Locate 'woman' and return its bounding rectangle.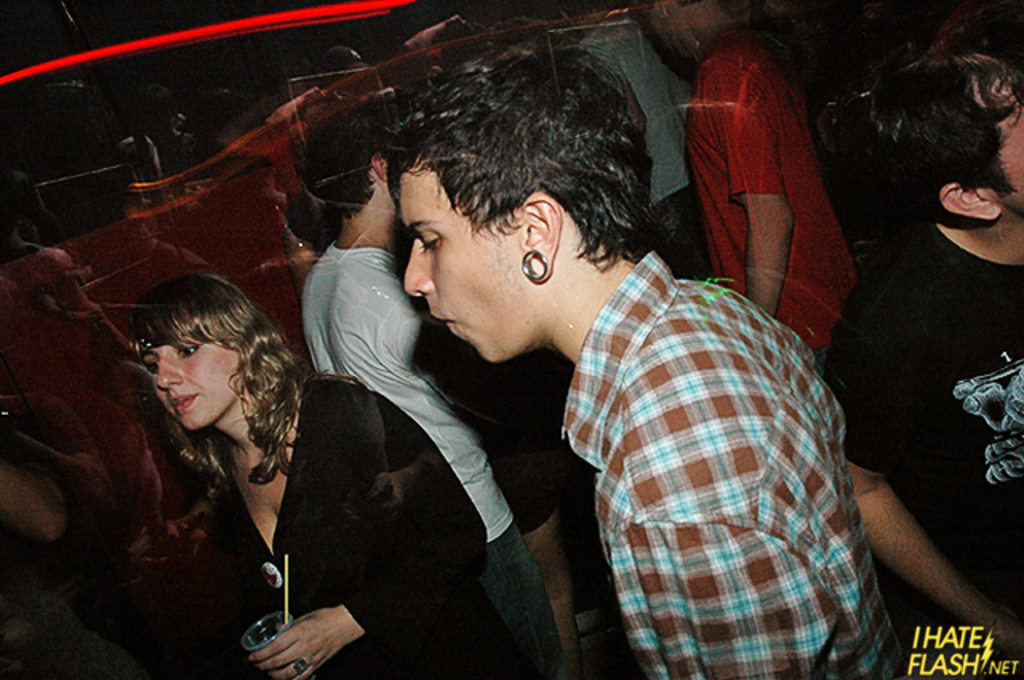
region(128, 267, 520, 678).
